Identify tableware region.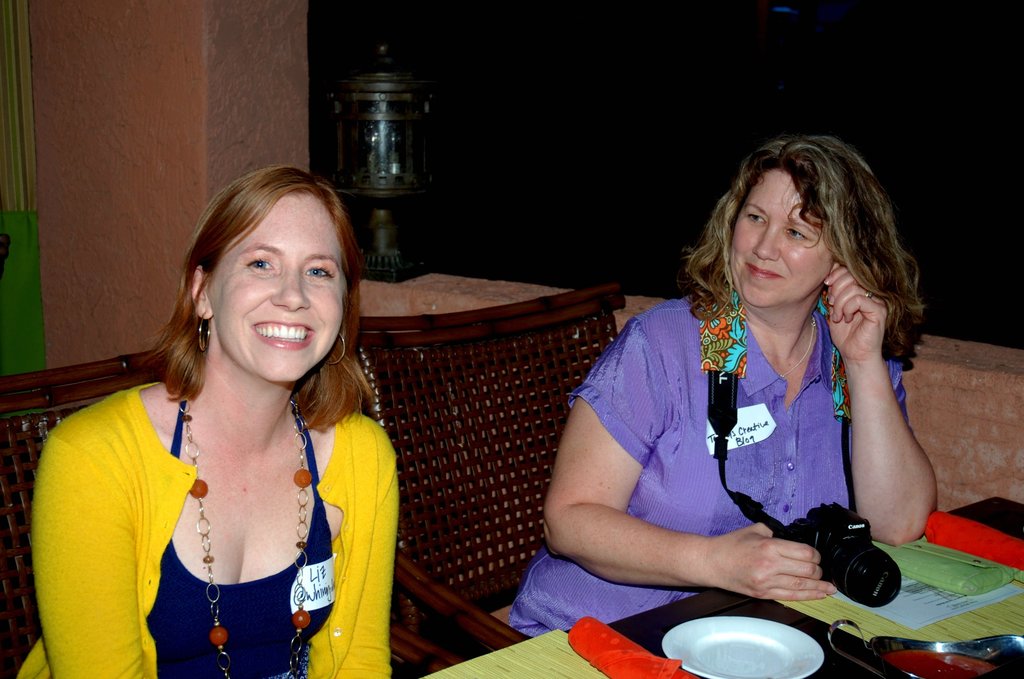
Region: x1=831 y1=619 x2=1023 y2=678.
